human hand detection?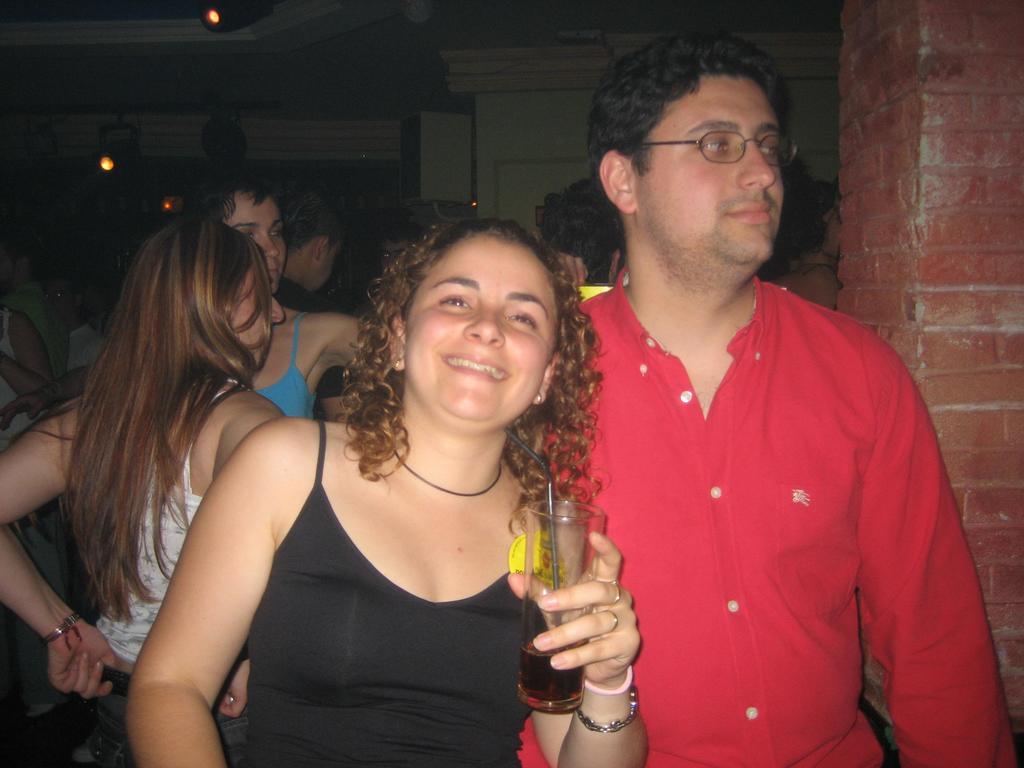
214:652:253:723
